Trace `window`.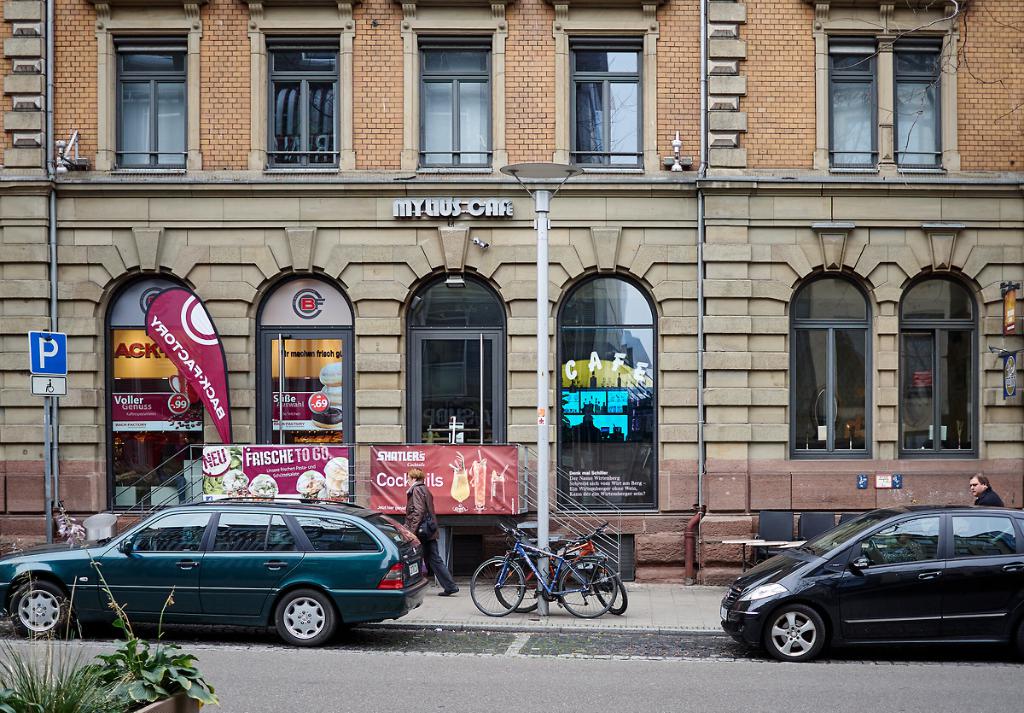
Traced to left=245, top=1, right=351, bottom=172.
